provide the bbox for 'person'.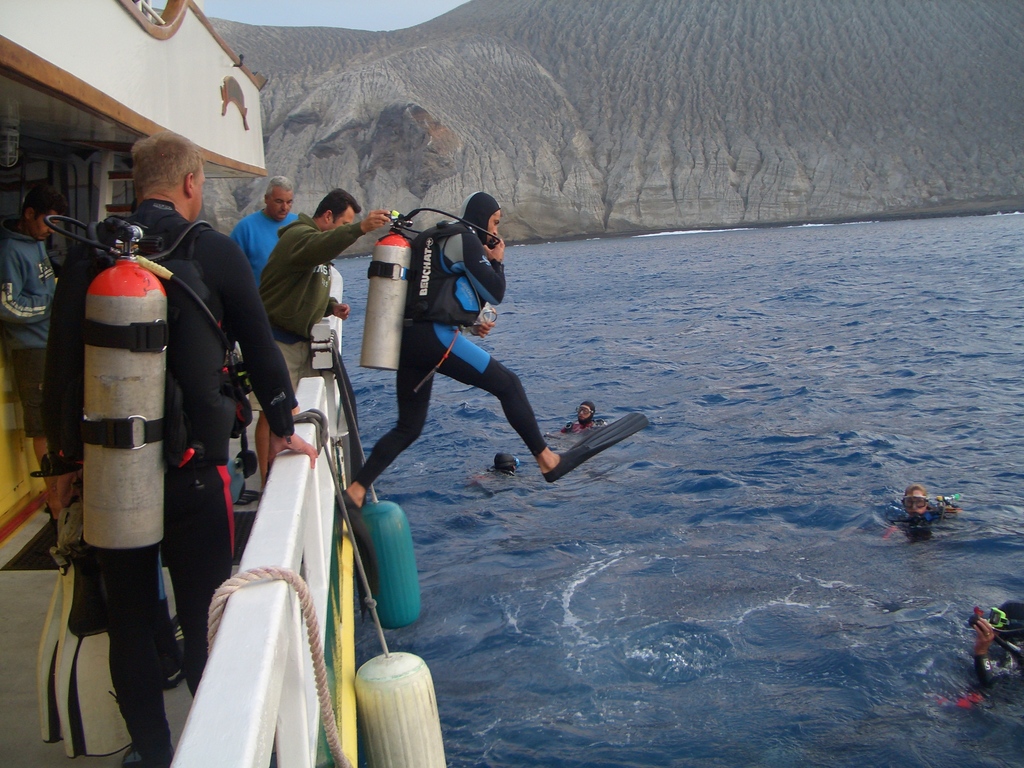
<box>467,452,520,480</box>.
